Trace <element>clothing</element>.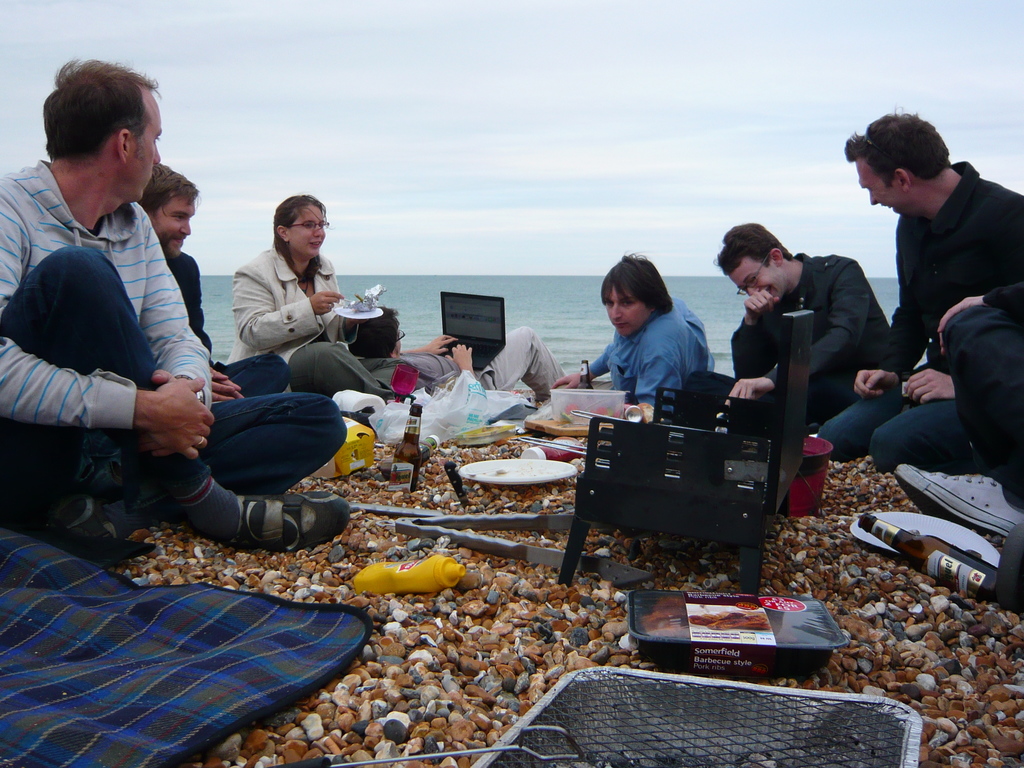
Traced to [689, 252, 905, 423].
